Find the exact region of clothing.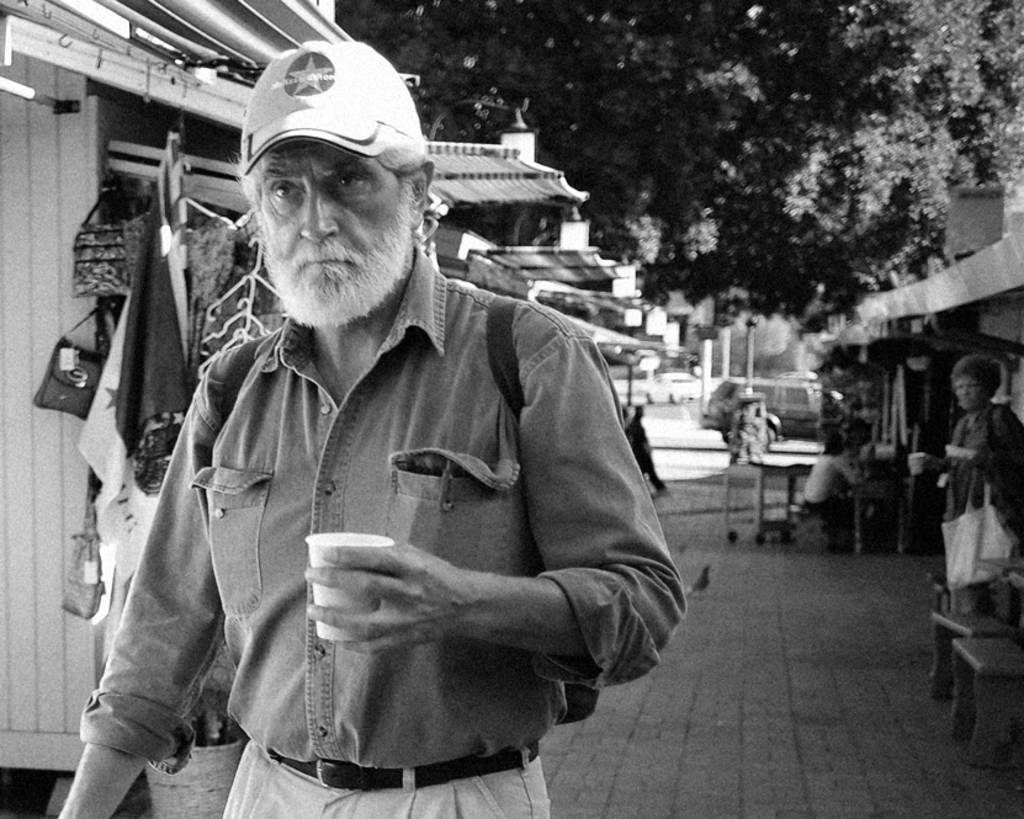
Exact region: box(934, 408, 1023, 538).
